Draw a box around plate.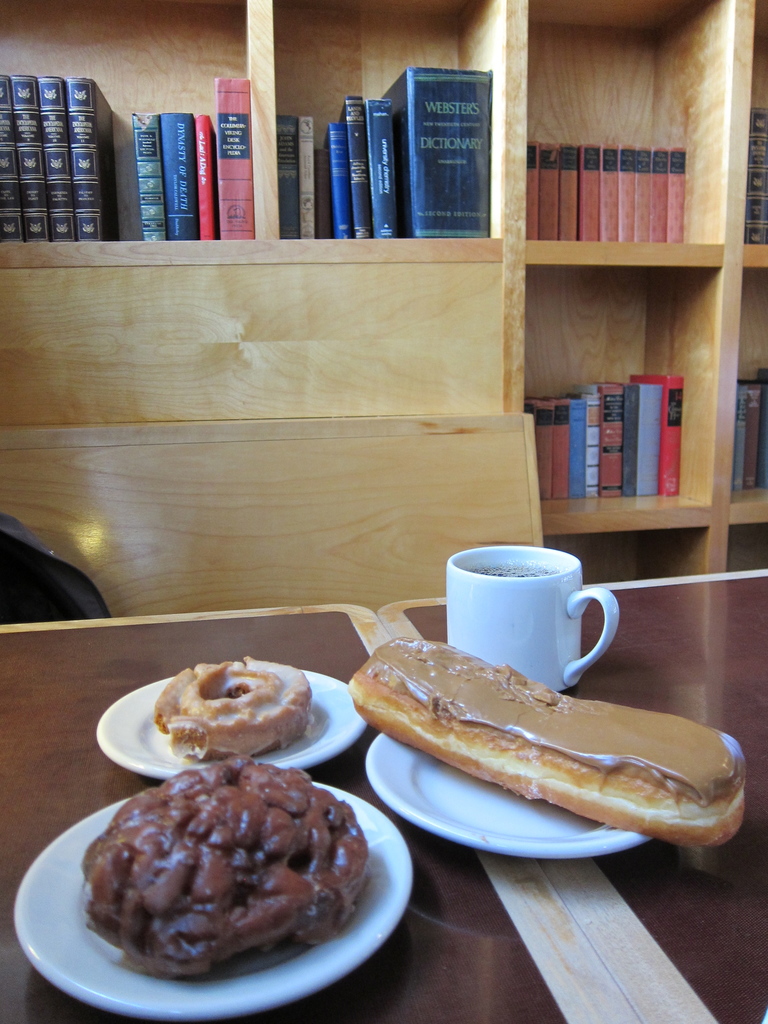
(13,782,415,1022).
